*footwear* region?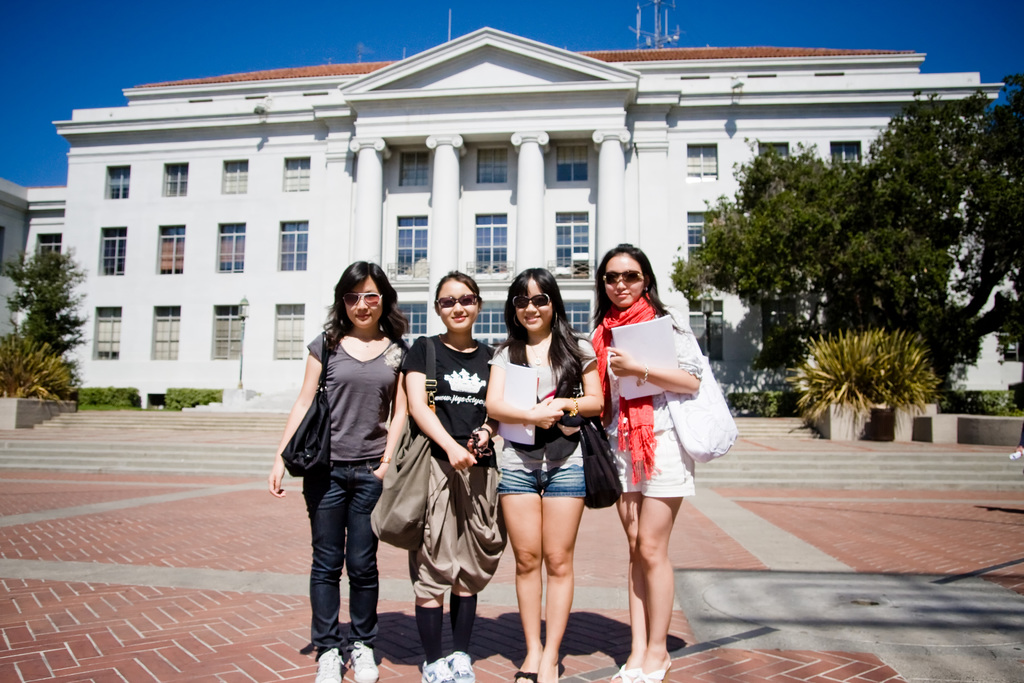
BBox(637, 662, 671, 682)
